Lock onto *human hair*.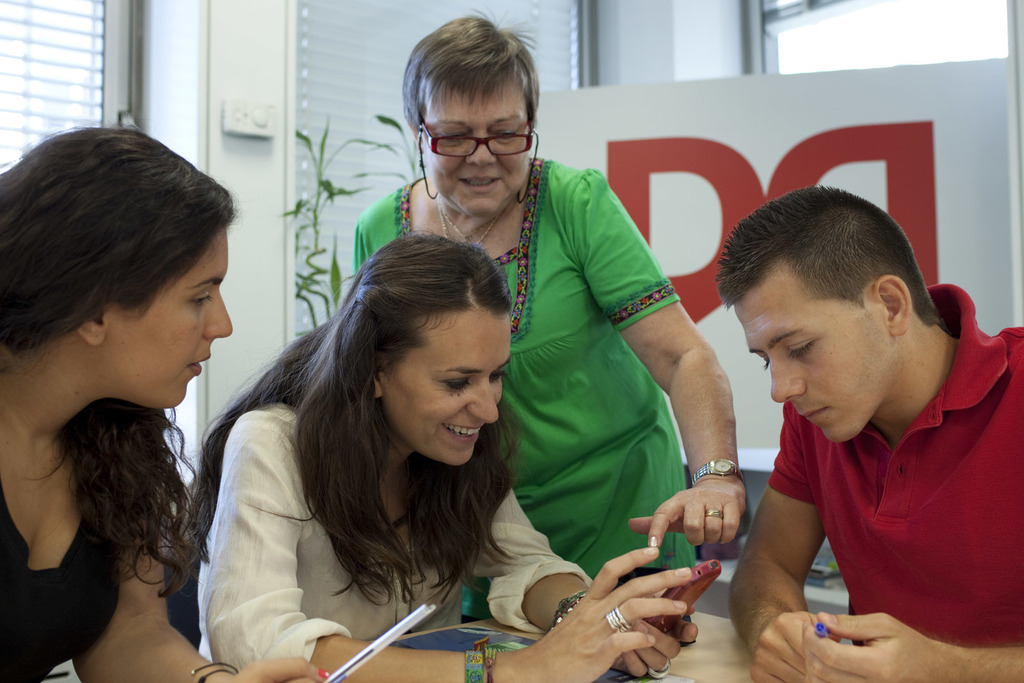
Locked: detection(179, 226, 525, 607).
